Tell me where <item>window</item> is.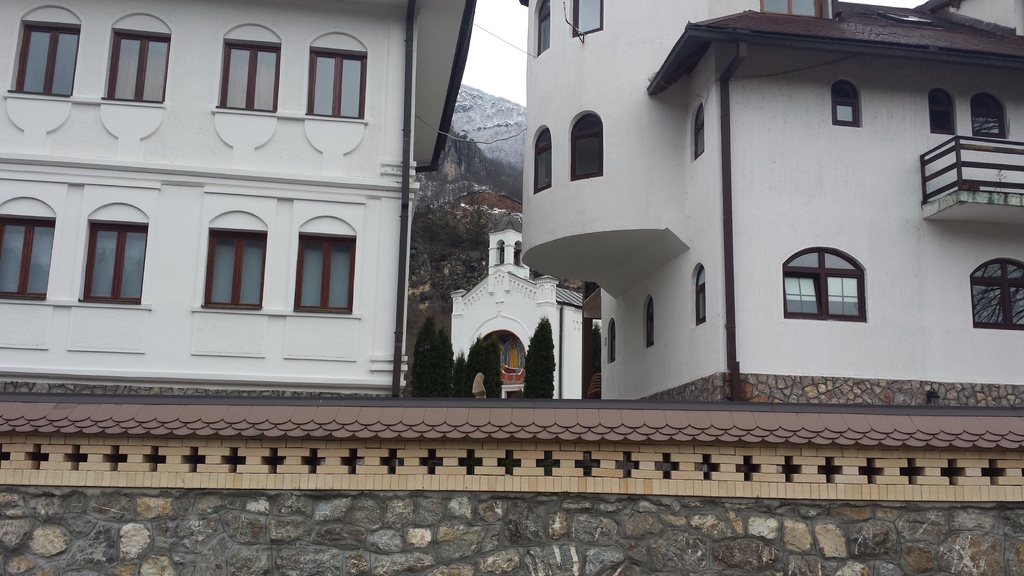
<item>window</item> is at box=[5, 0, 70, 100].
